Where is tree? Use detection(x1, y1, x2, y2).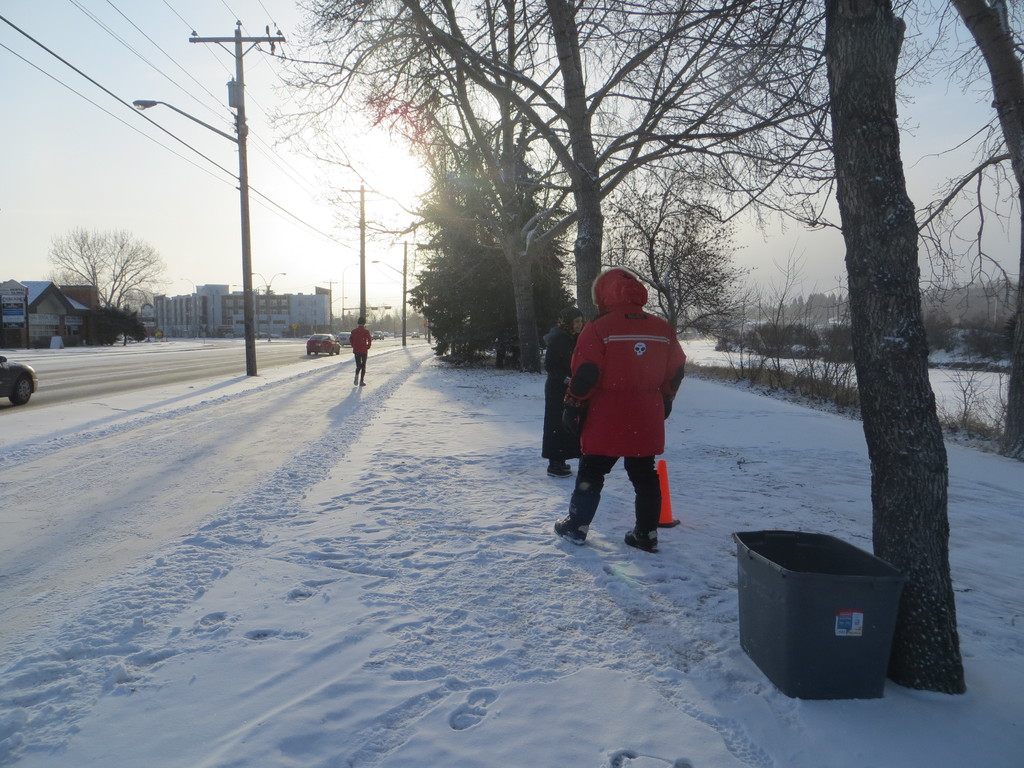
detection(599, 156, 744, 357).
